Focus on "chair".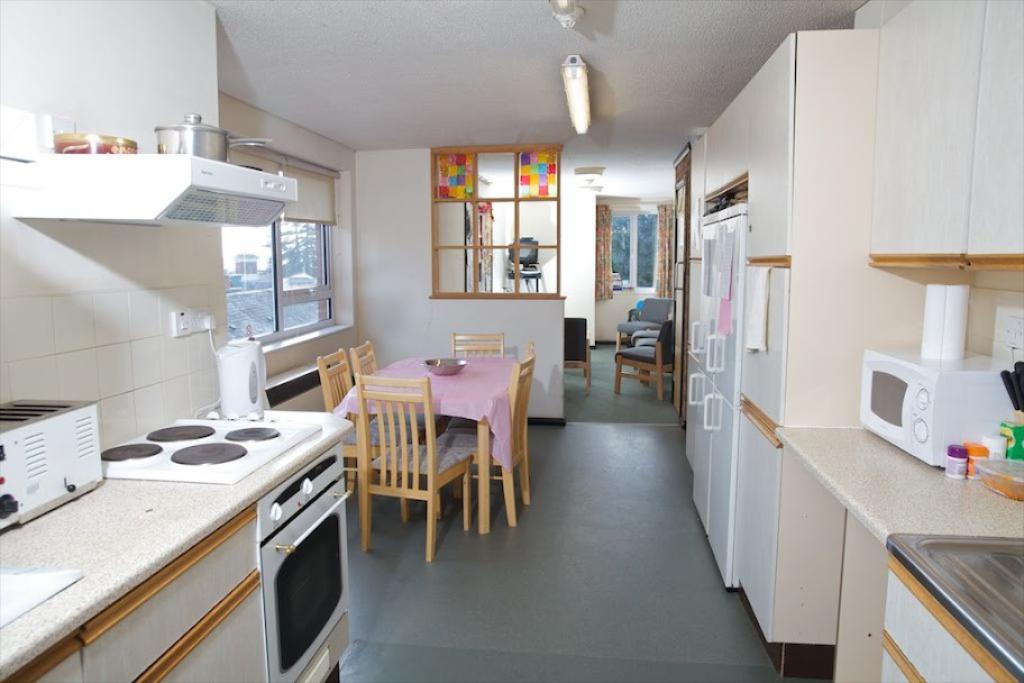
Focused at bbox(559, 313, 594, 392).
